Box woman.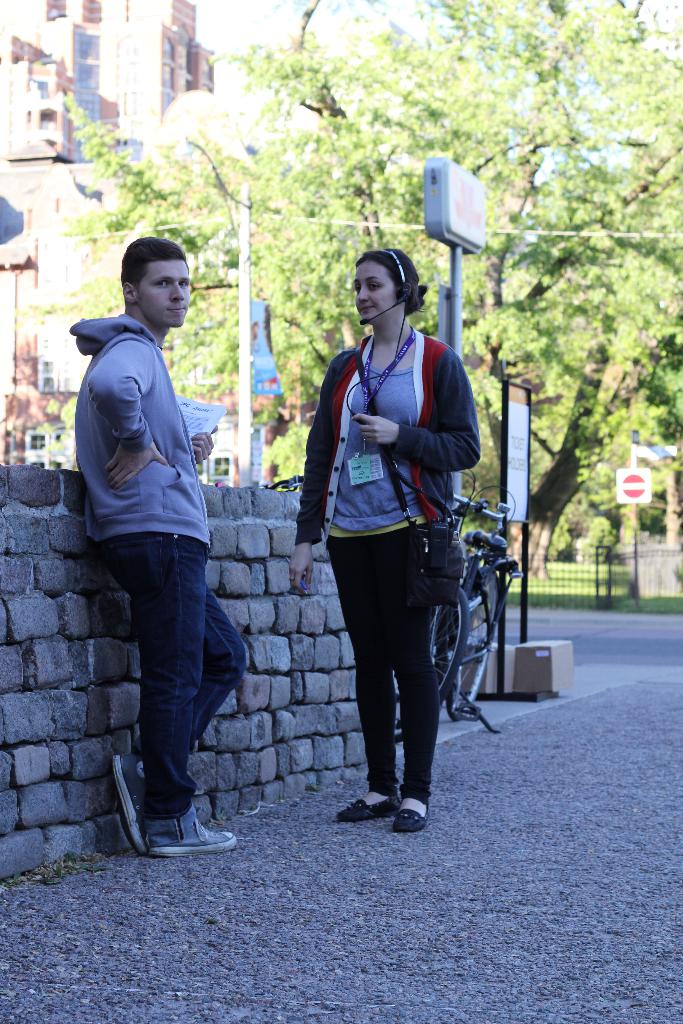
x1=299 y1=223 x2=491 y2=868.
